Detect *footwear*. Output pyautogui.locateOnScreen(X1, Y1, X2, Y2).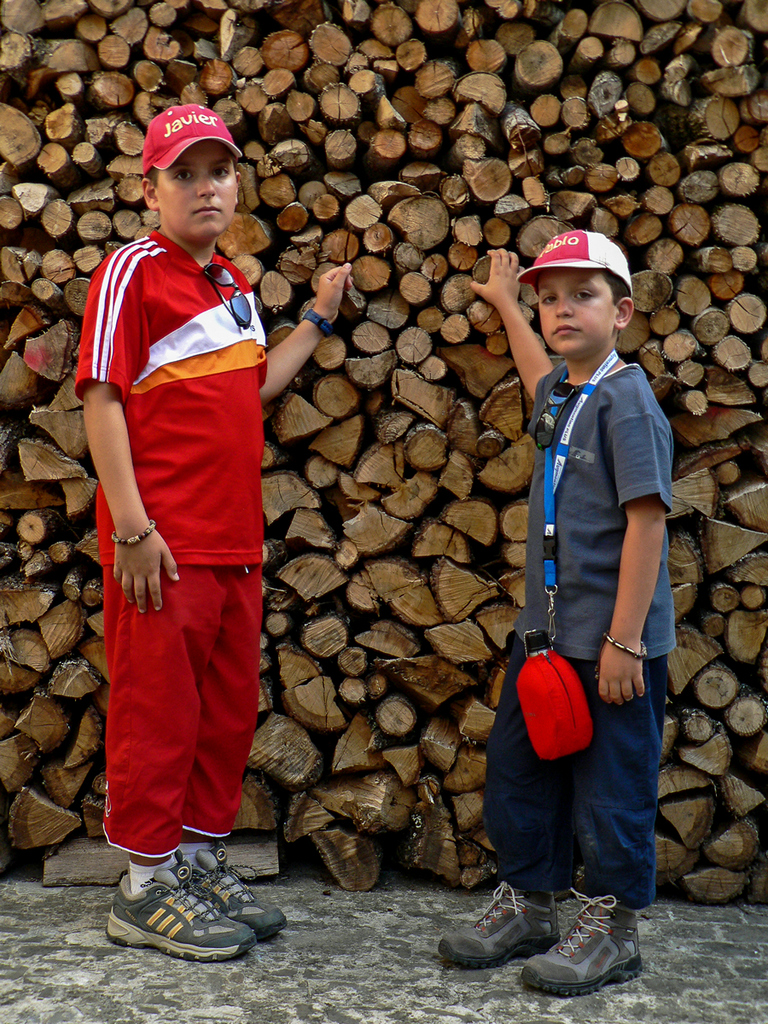
pyautogui.locateOnScreen(518, 893, 649, 998).
